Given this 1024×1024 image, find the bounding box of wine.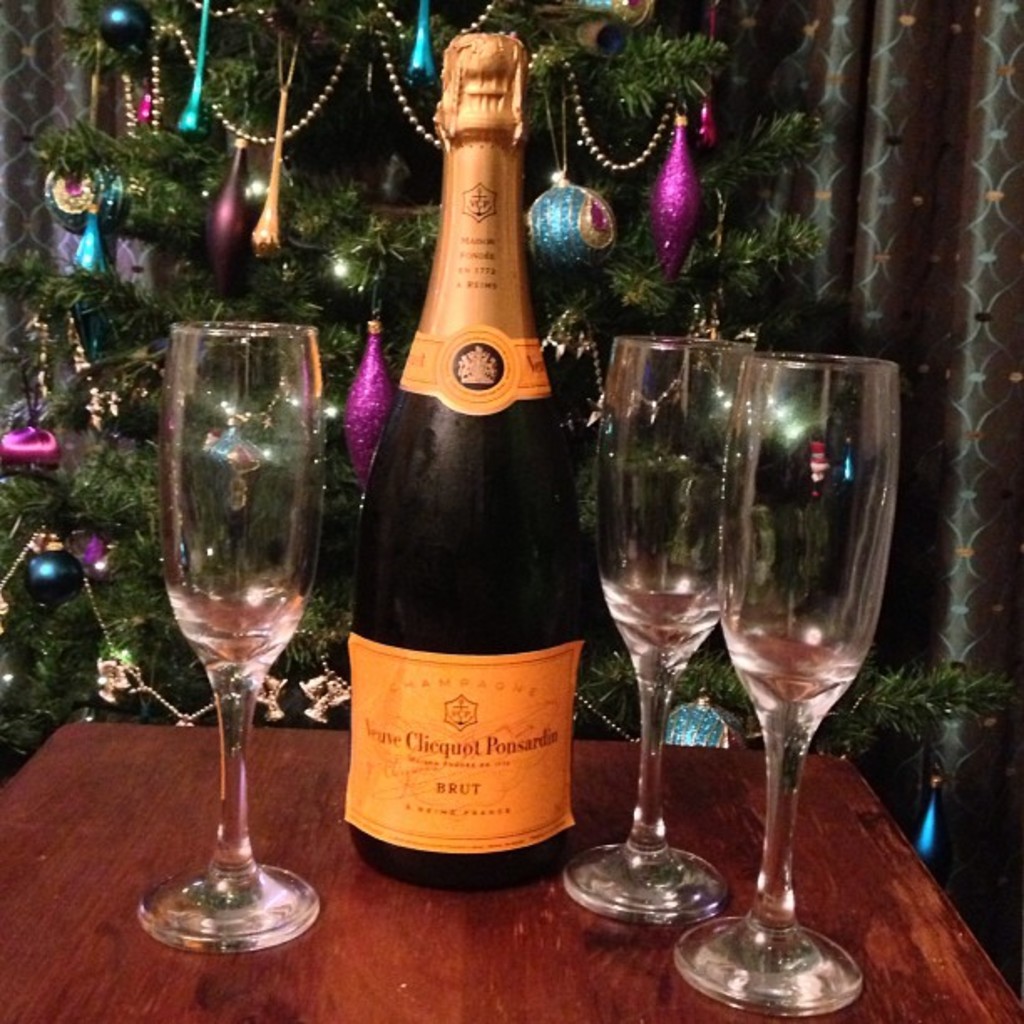
(345,27,596,897).
